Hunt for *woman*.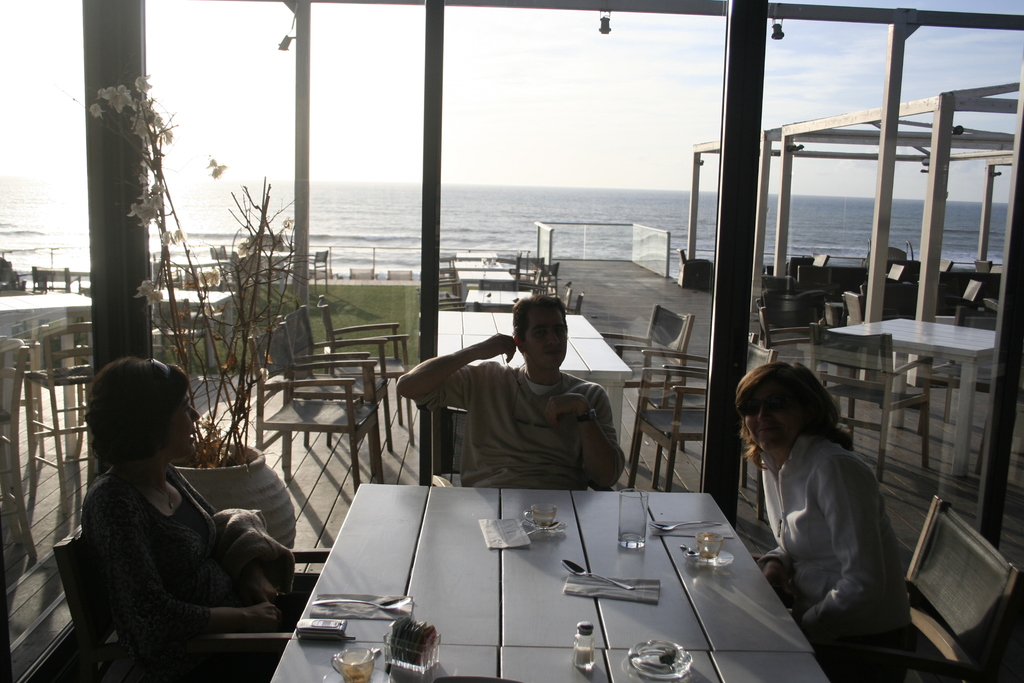
Hunted down at x1=73, y1=356, x2=329, y2=682.
